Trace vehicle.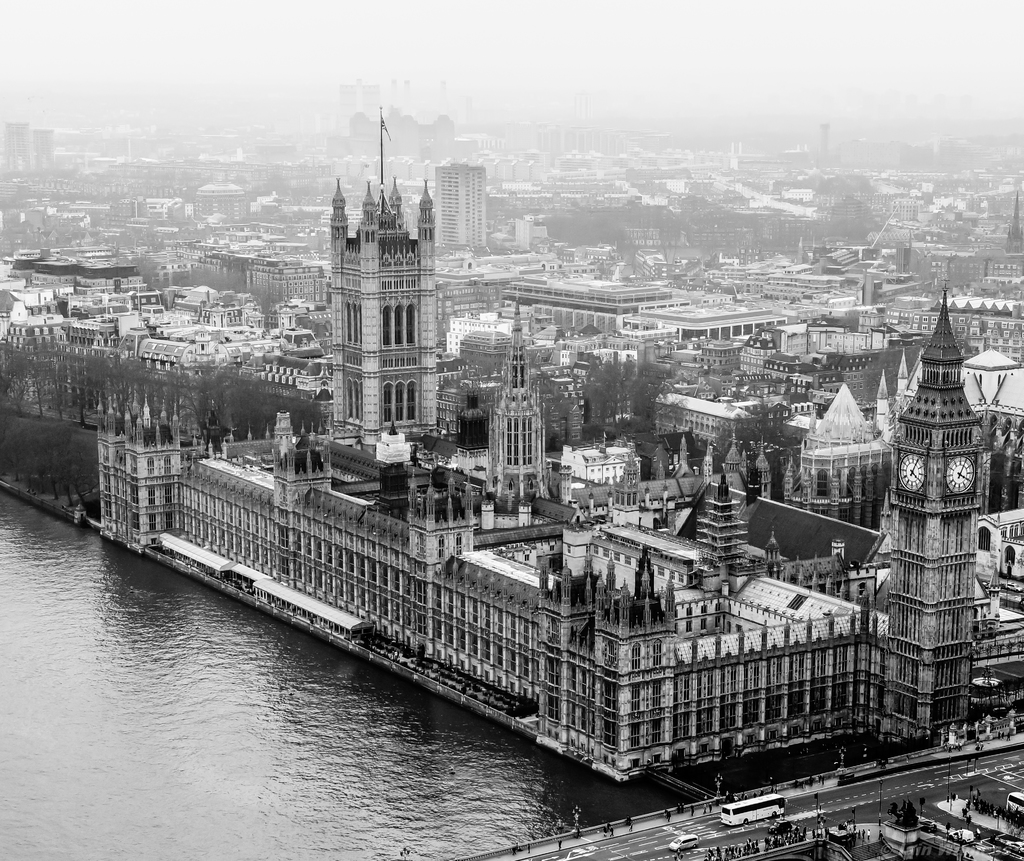
Traced to [left=1001, top=791, right=1023, bottom=822].
